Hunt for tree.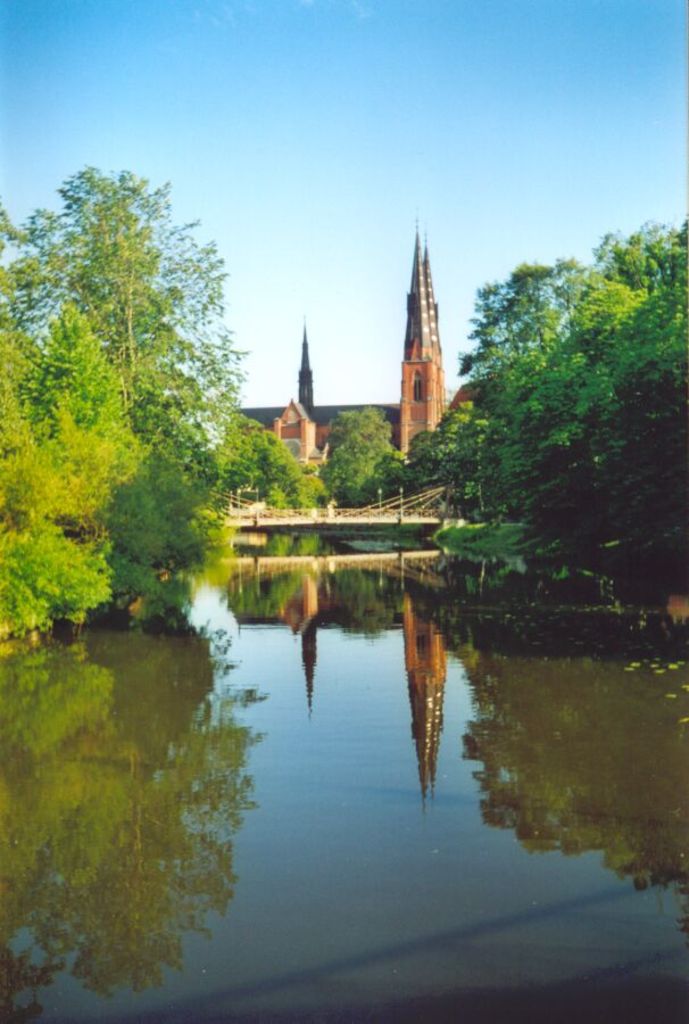
Hunted down at (420, 273, 623, 581).
